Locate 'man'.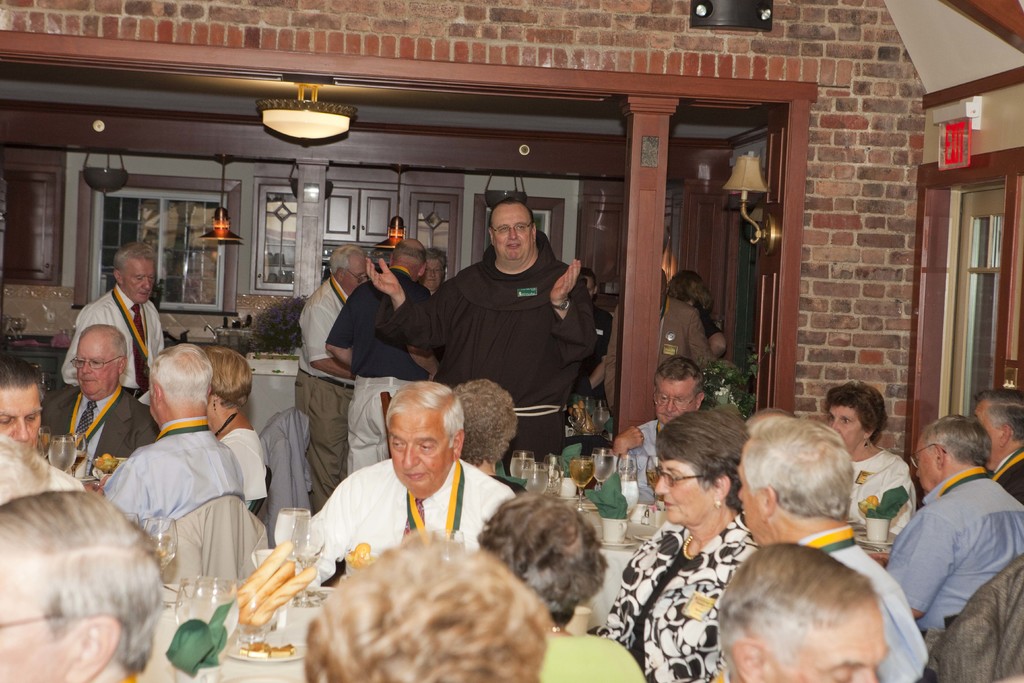
Bounding box: 297/379/516/589.
